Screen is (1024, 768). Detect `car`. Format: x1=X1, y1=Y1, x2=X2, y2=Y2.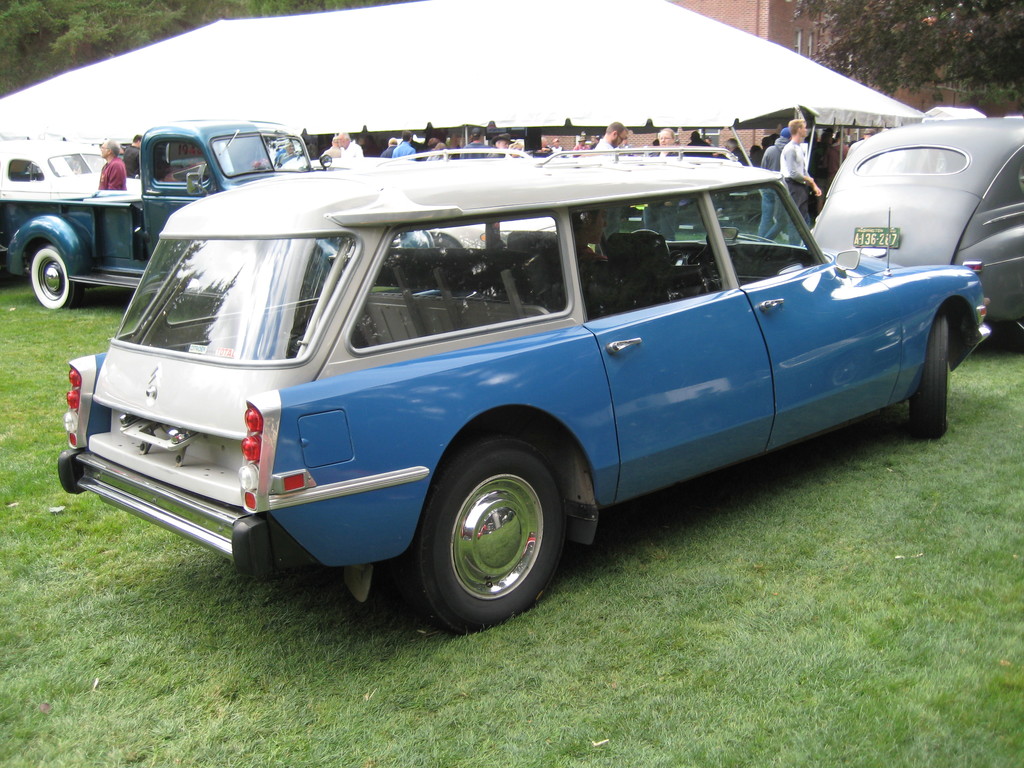
x1=797, y1=116, x2=1023, y2=324.
